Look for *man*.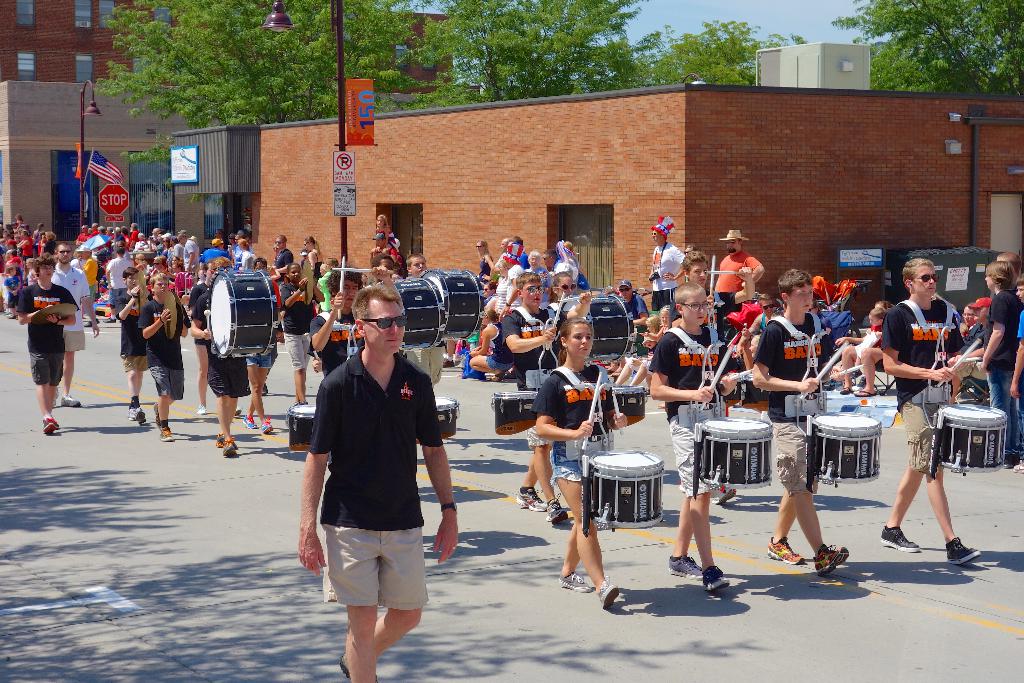
Found: left=955, top=289, right=992, bottom=363.
